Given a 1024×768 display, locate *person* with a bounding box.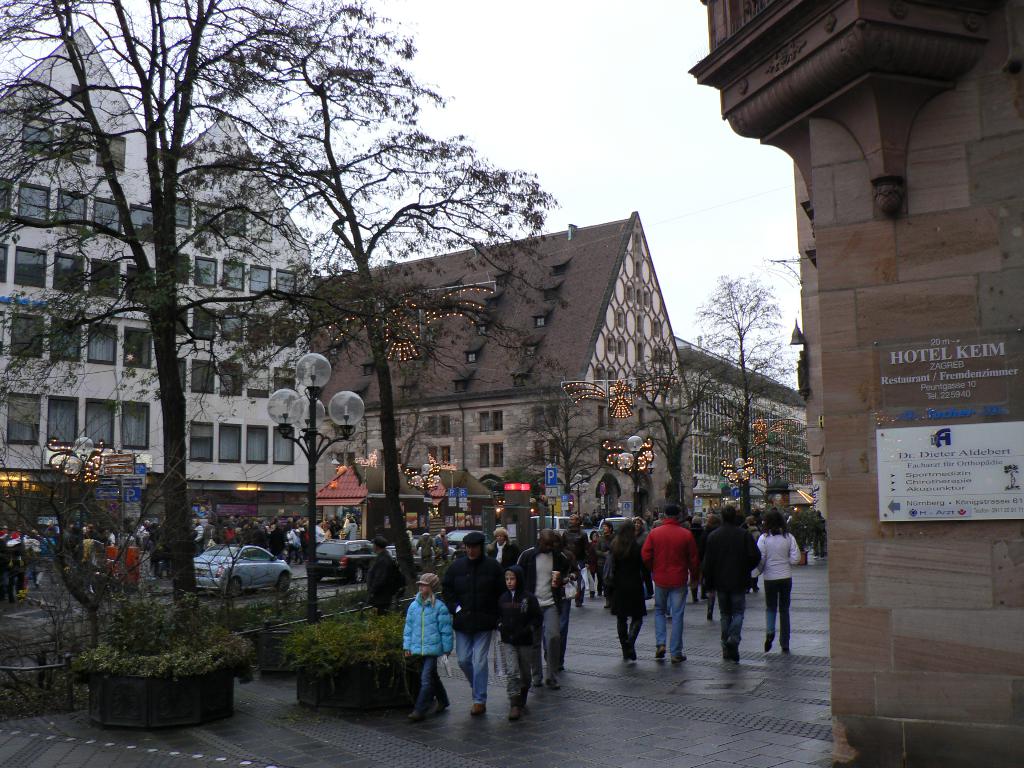
Located: bbox(494, 557, 543, 721).
